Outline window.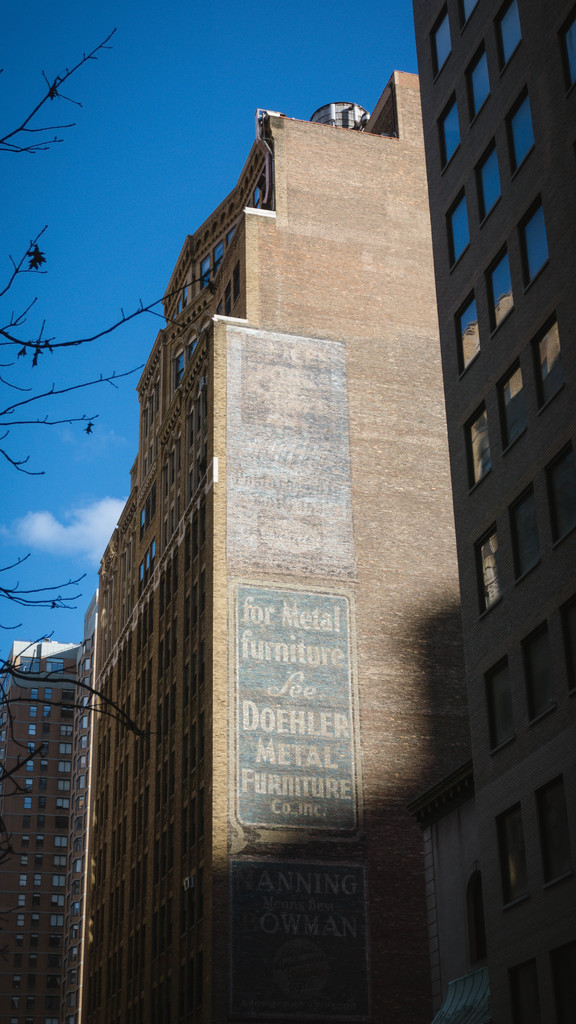
Outline: {"x1": 470, "y1": 870, "x2": 486, "y2": 975}.
